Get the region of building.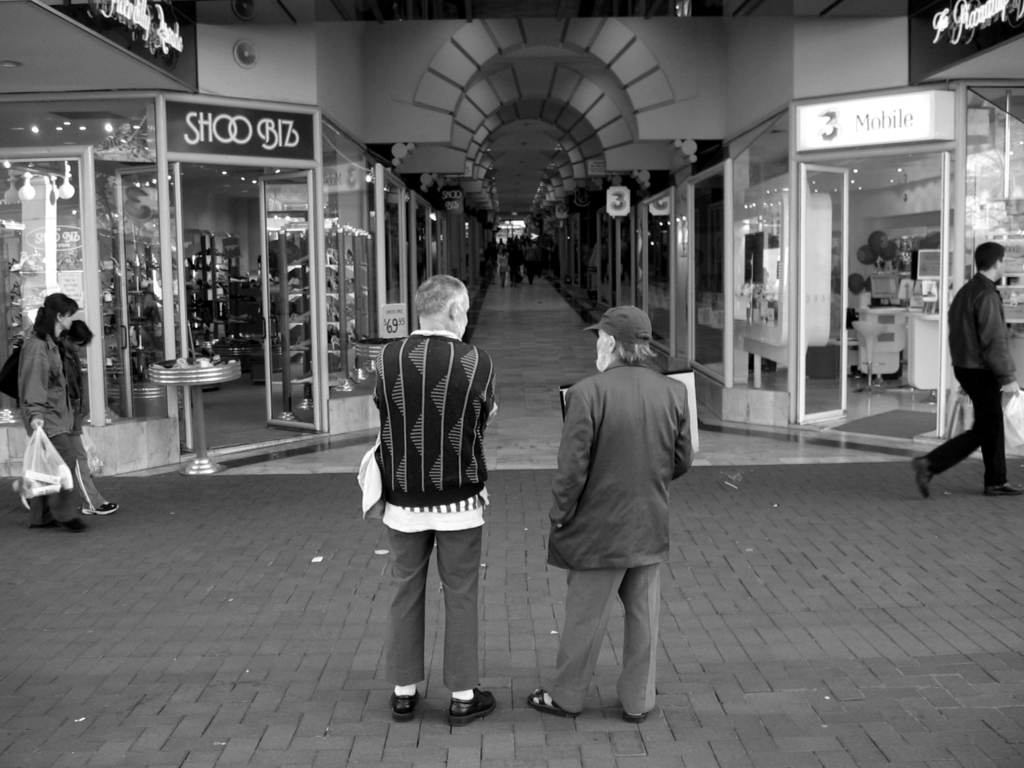
bbox=(0, 0, 1023, 477).
